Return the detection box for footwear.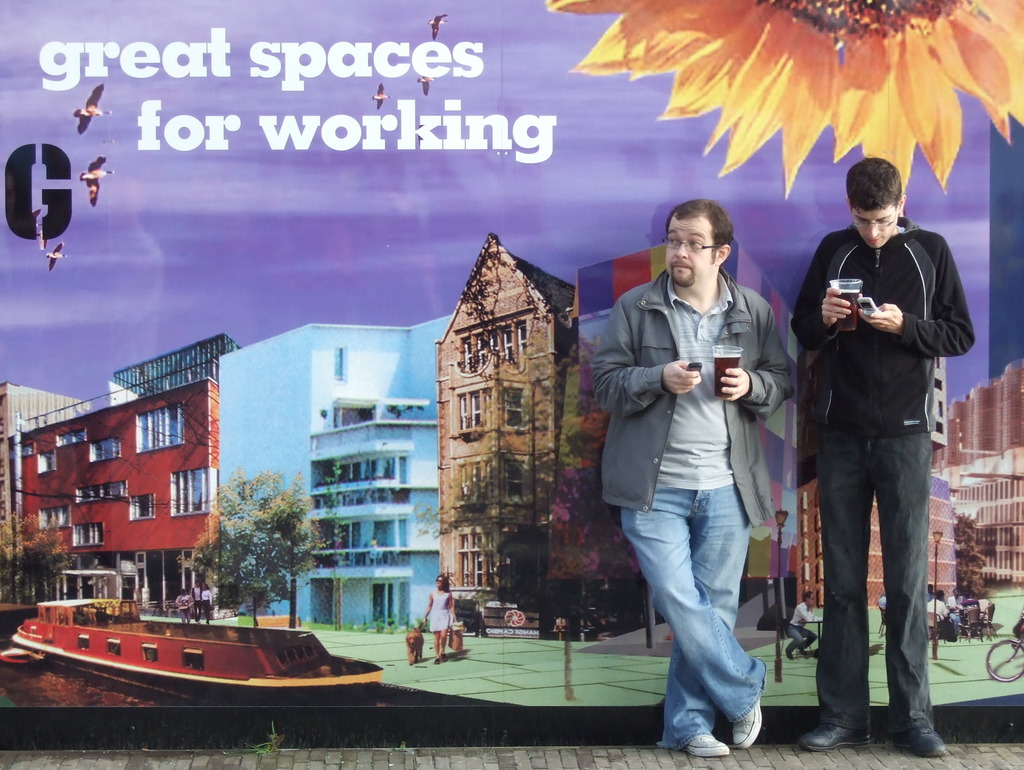
(left=798, top=720, right=874, bottom=752).
